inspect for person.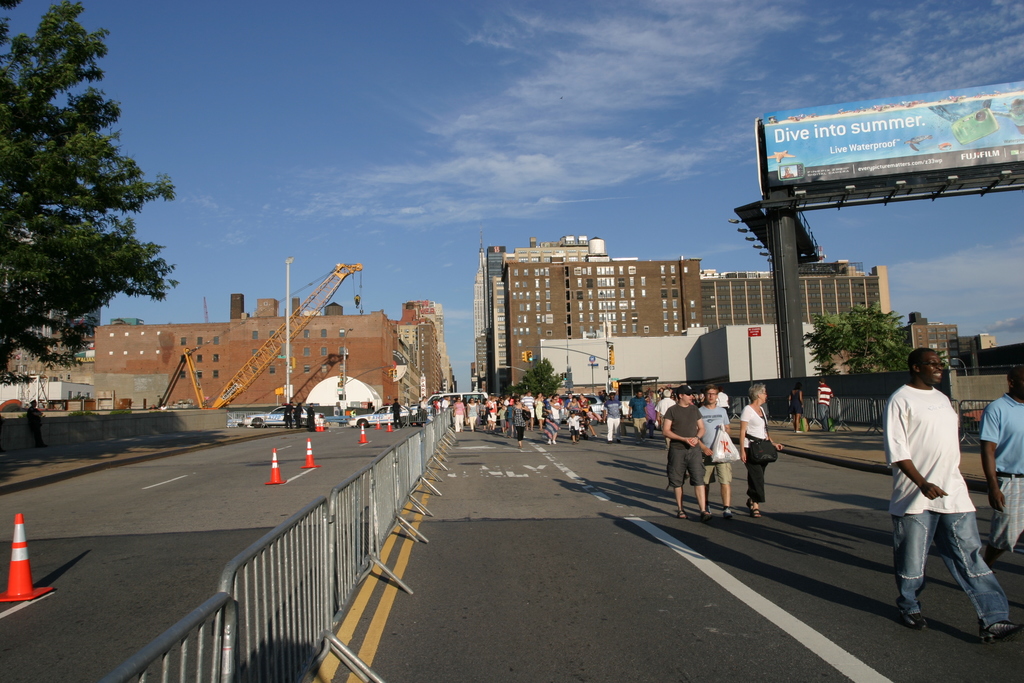
Inspection: 543, 394, 562, 443.
